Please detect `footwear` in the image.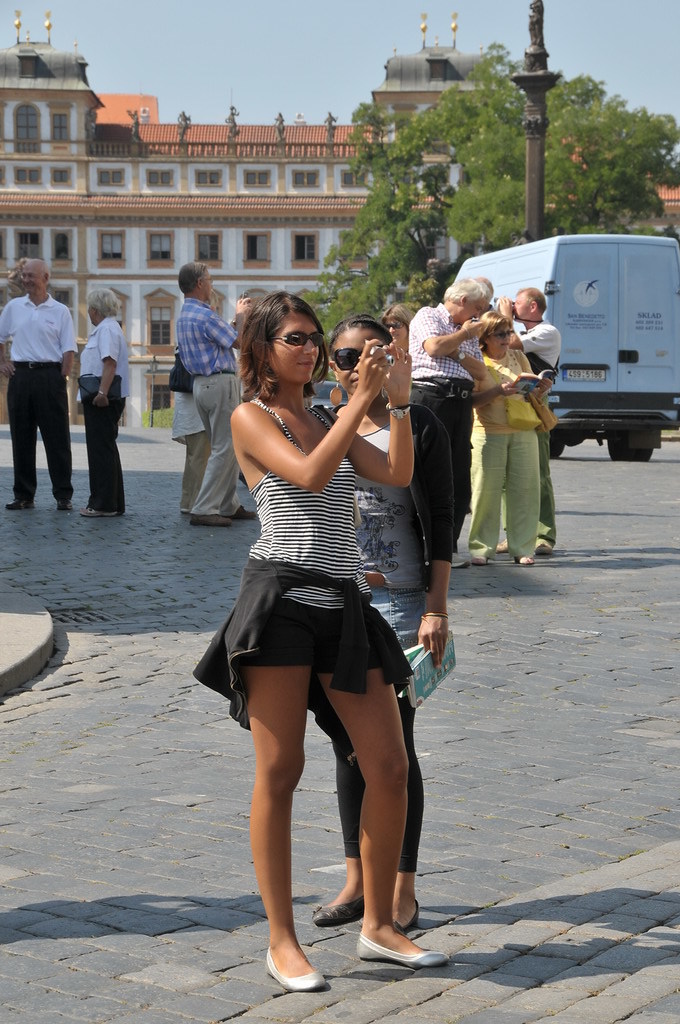
x1=353, y1=930, x2=456, y2=972.
